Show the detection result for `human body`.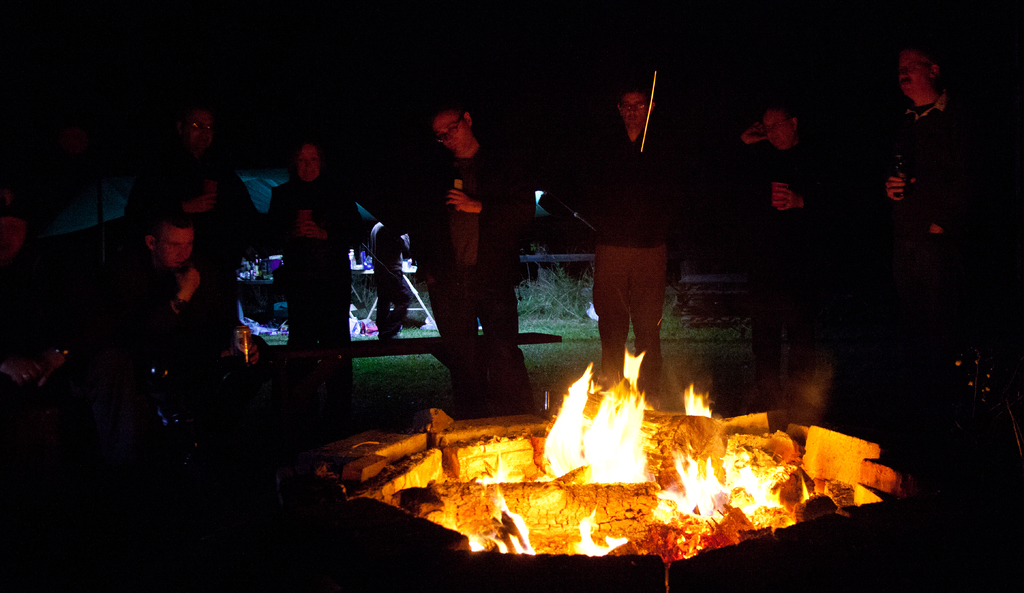
left=422, top=88, right=500, bottom=323.
